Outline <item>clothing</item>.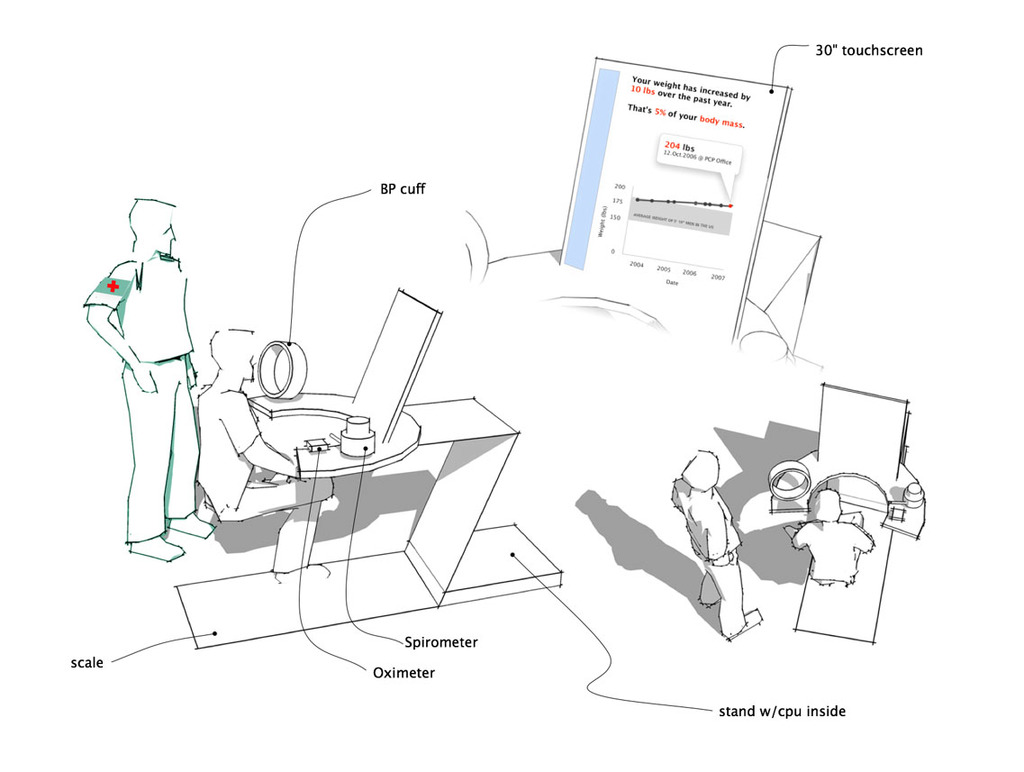
Outline: BBox(787, 514, 871, 589).
